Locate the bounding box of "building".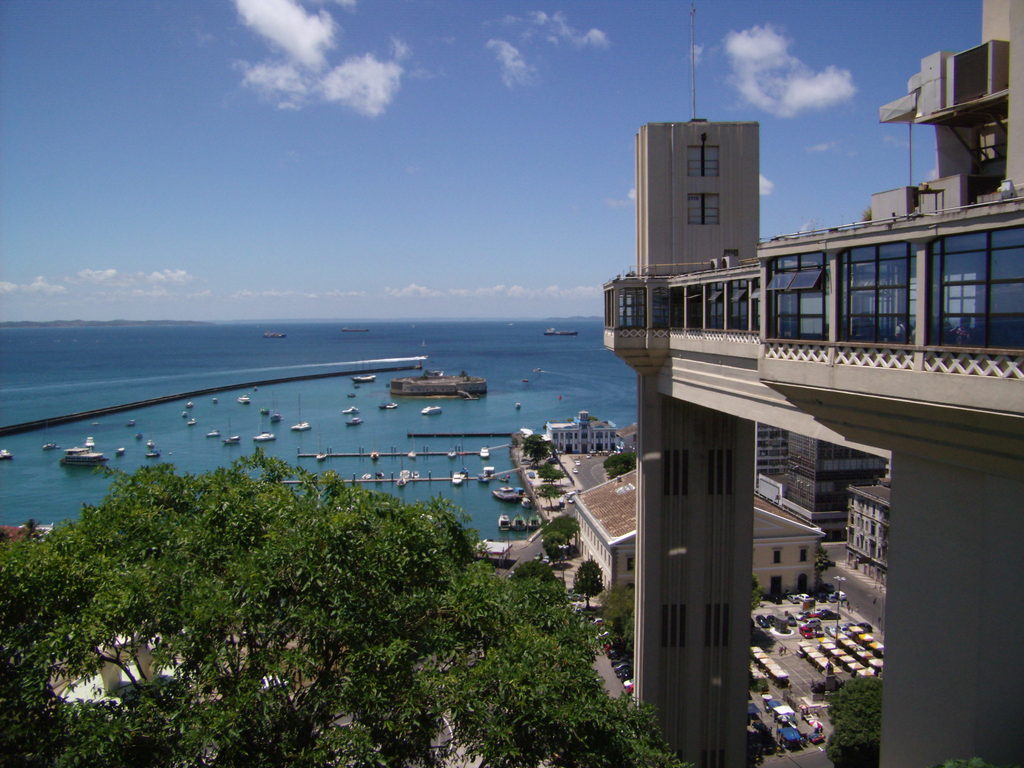
Bounding box: box(846, 486, 892, 585).
